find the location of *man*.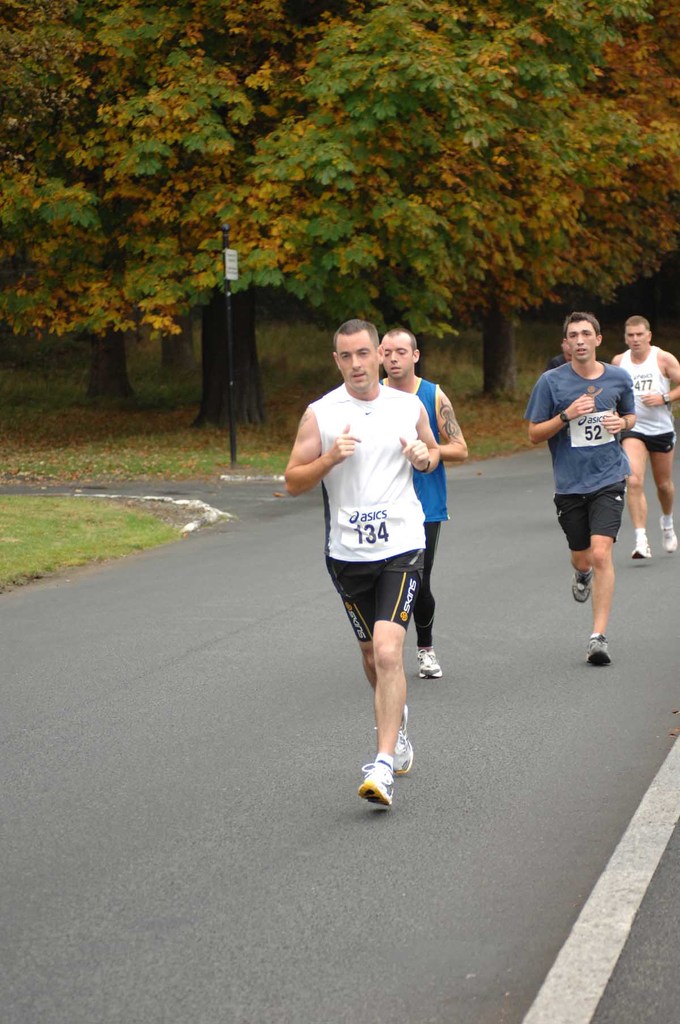
Location: box(531, 312, 658, 669).
